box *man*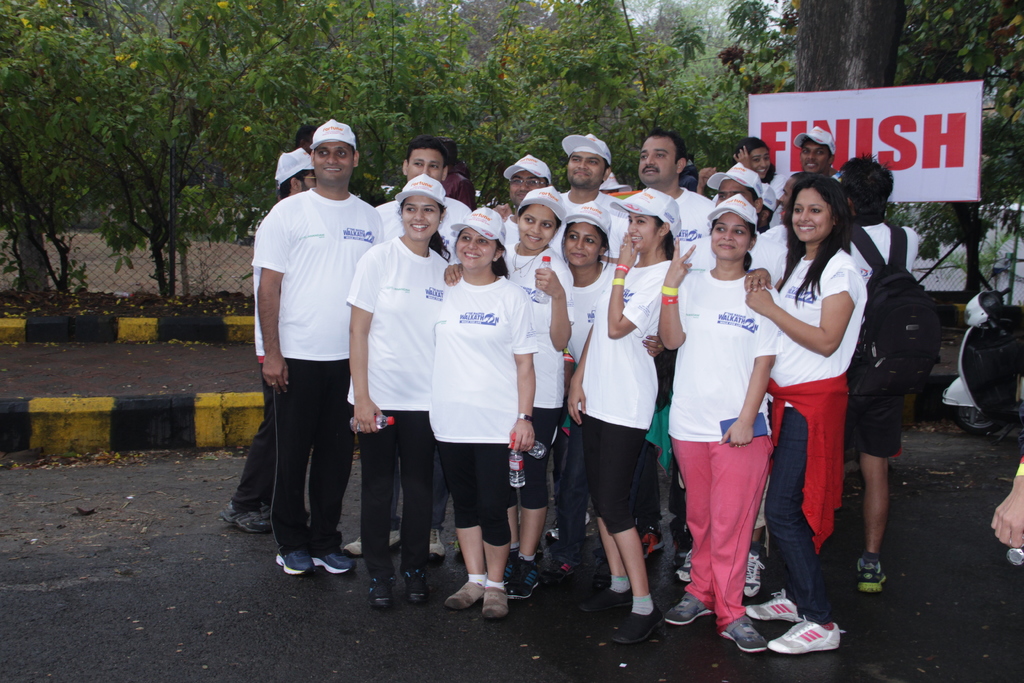
left=222, top=146, right=318, bottom=537
